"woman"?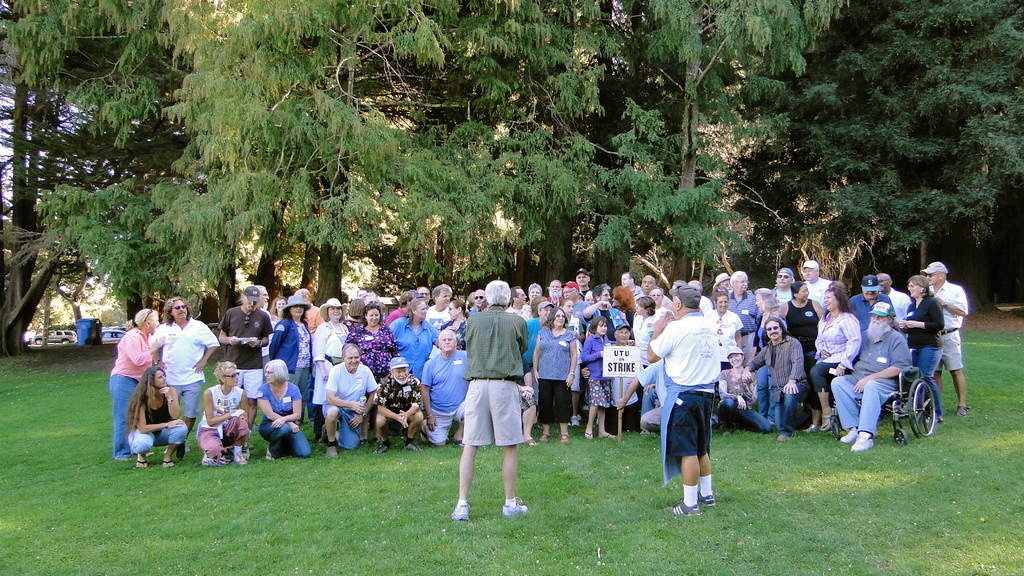
Rect(896, 275, 945, 422)
